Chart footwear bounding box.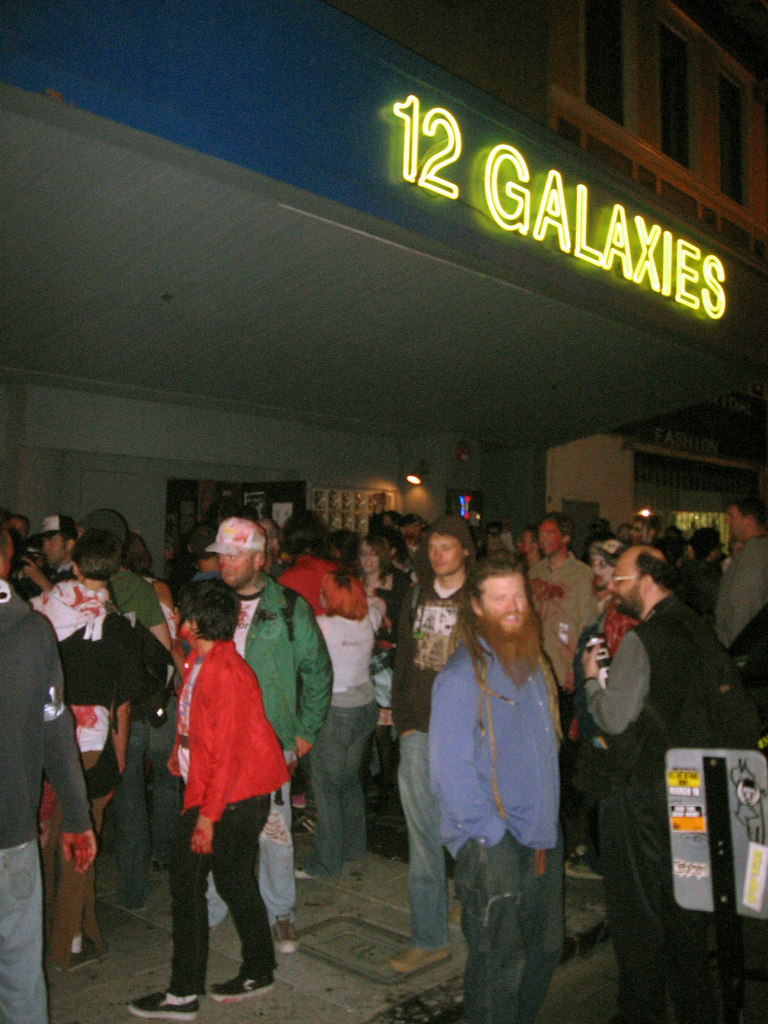
Charted: BBox(567, 855, 599, 881).
